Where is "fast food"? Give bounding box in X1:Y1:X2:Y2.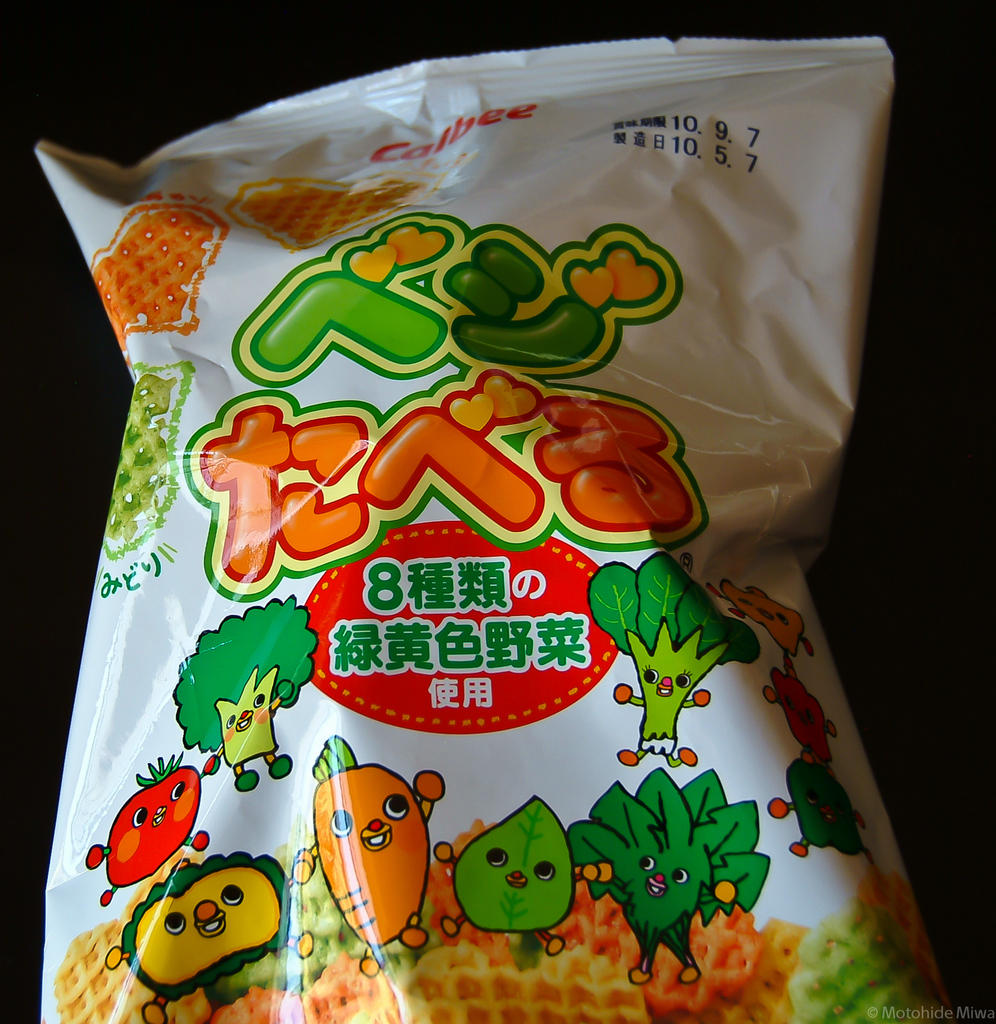
94:353:187:579.
